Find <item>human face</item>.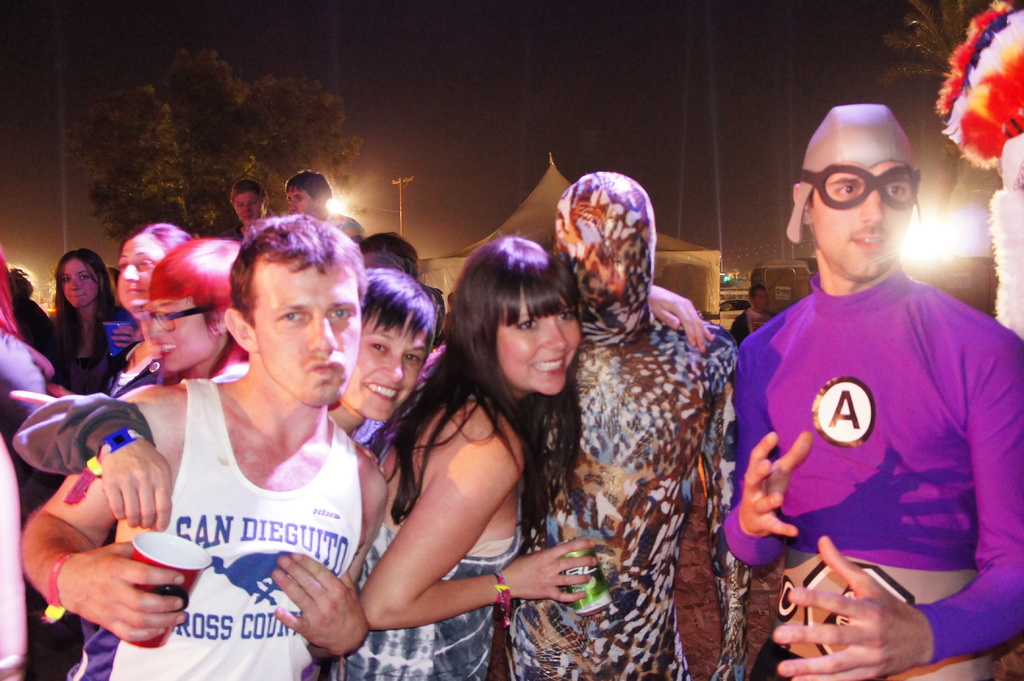
bbox=(230, 191, 264, 220).
